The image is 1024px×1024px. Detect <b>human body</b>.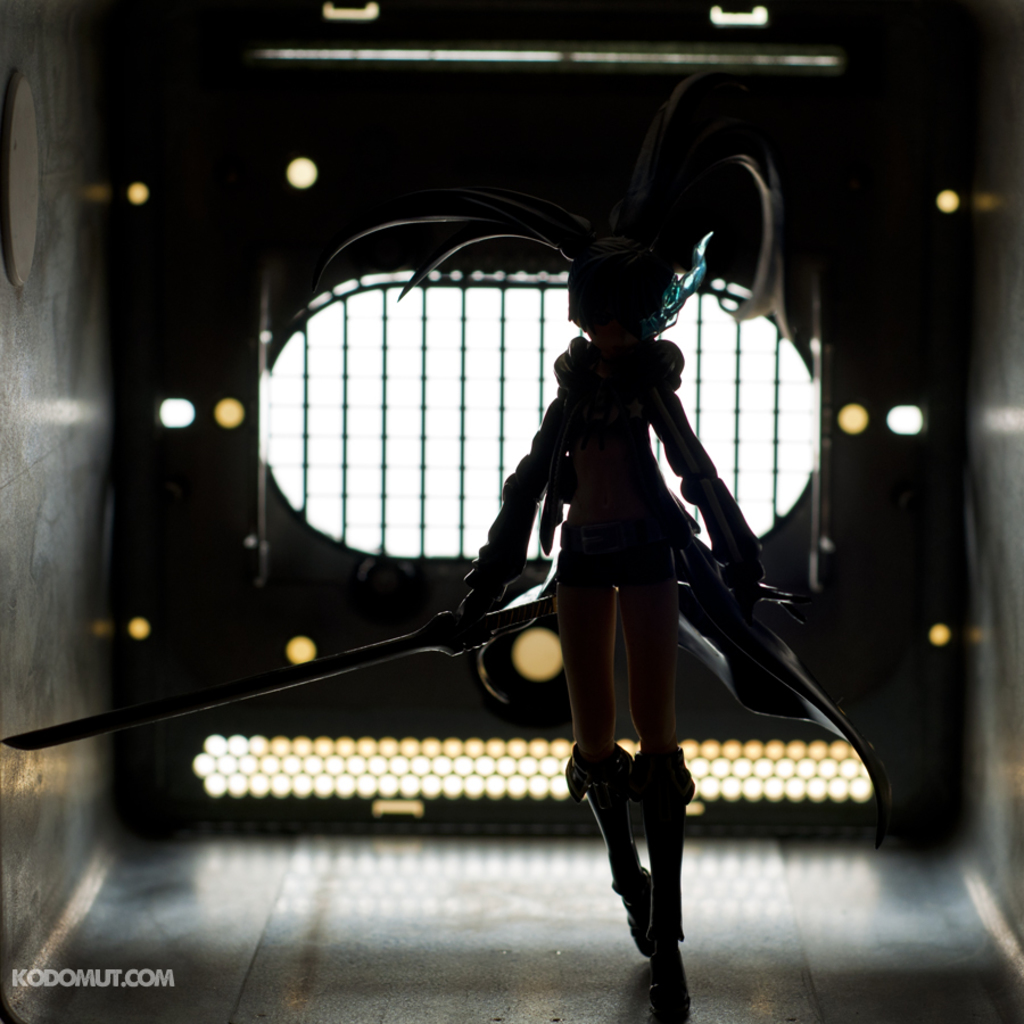
Detection: left=469, top=224, right=763, bottom=1021.
